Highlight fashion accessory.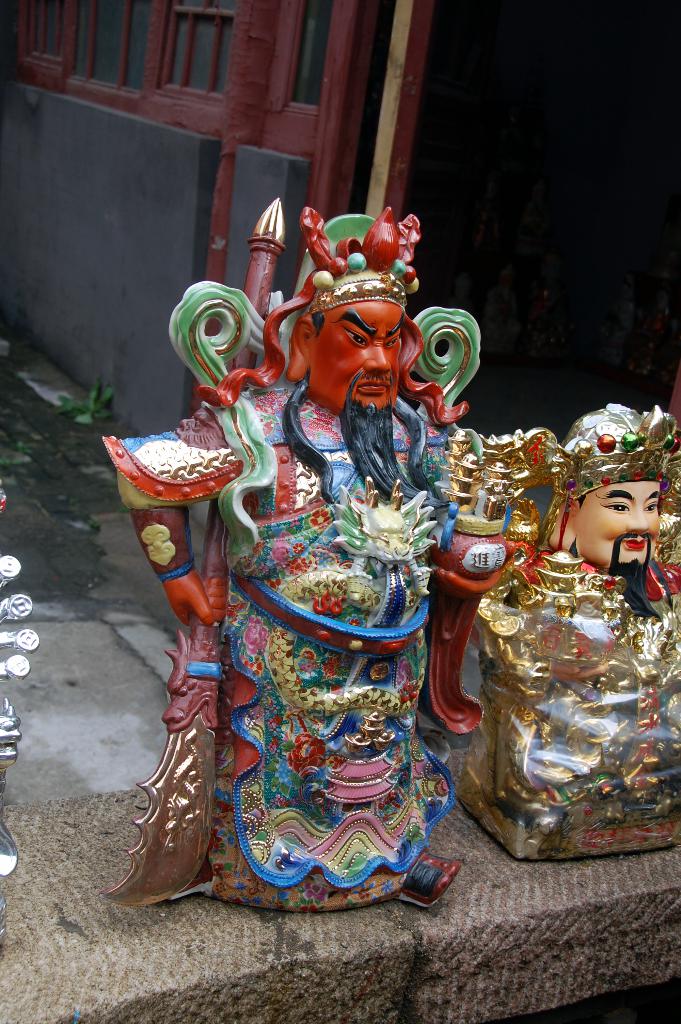
Highlighted region: rect(480, 399, 680, 550).
